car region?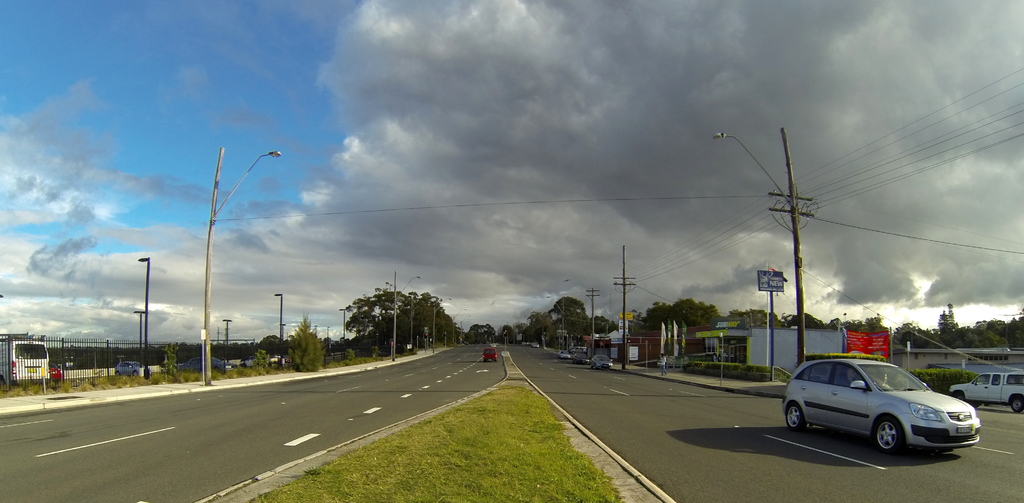
483, 345, 493, 357
